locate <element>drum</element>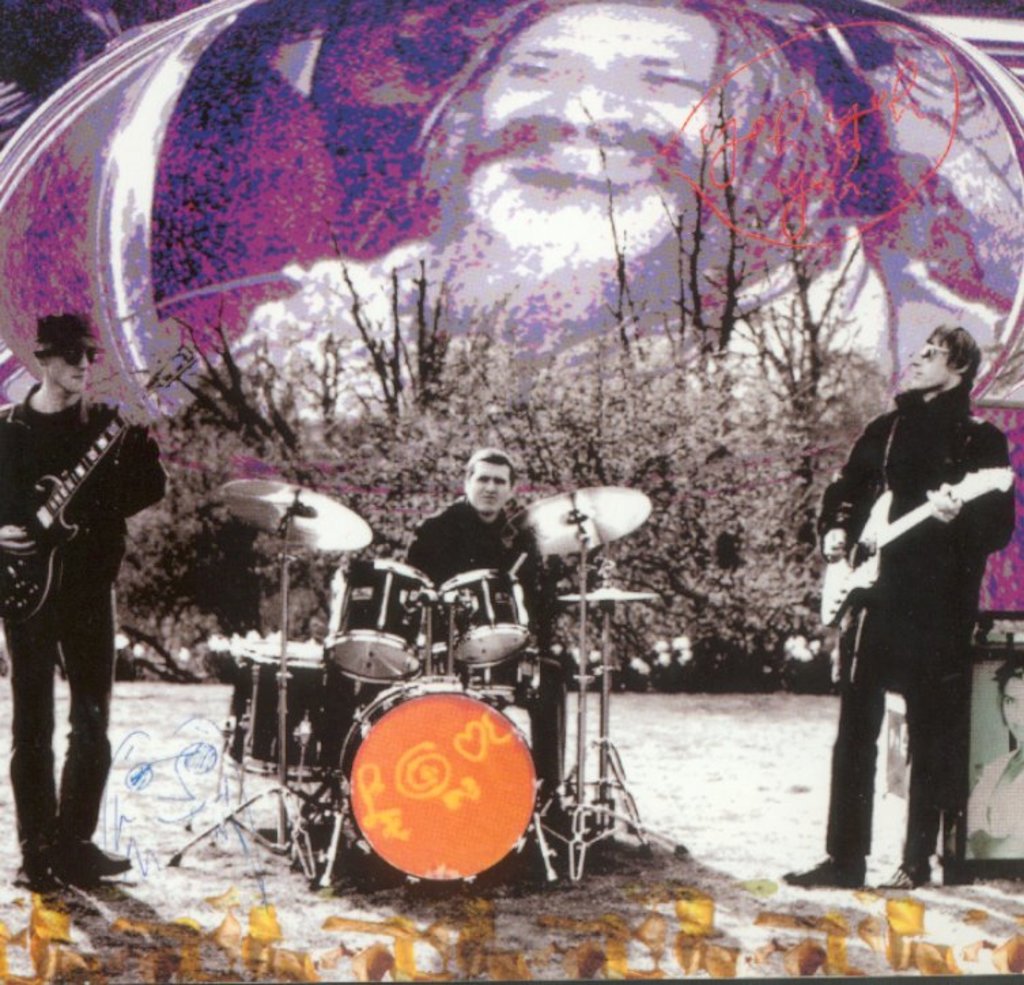
crop(224, 639, 363, 778)
